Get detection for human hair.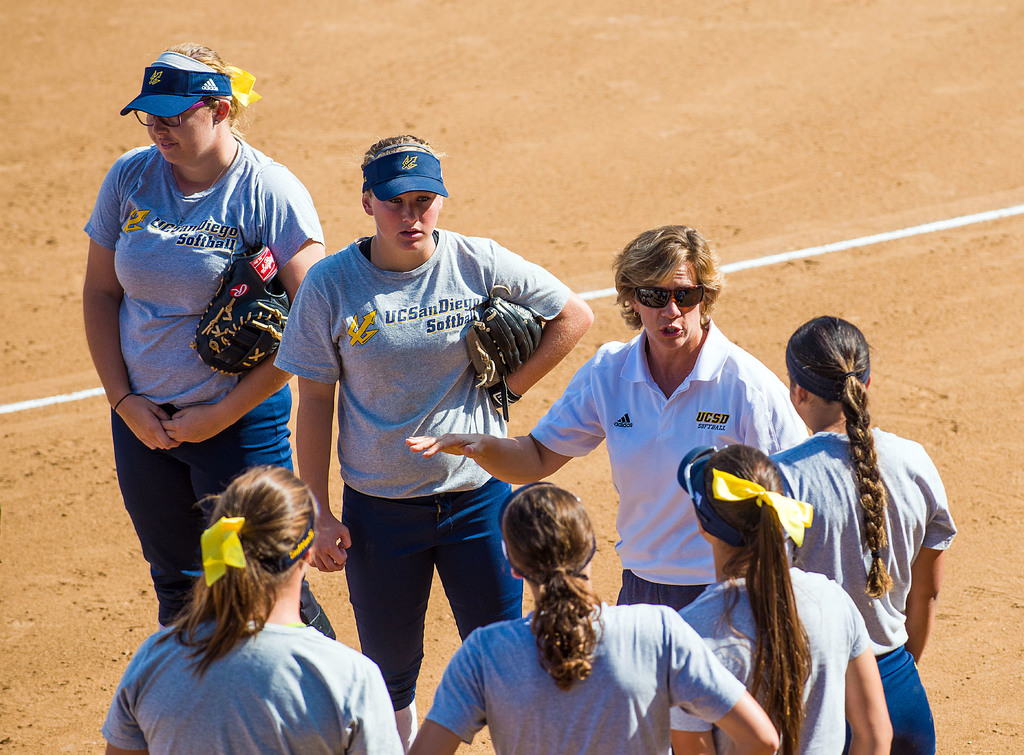
Detection: <bbox>496, 477, 607, 698</bbox>.
